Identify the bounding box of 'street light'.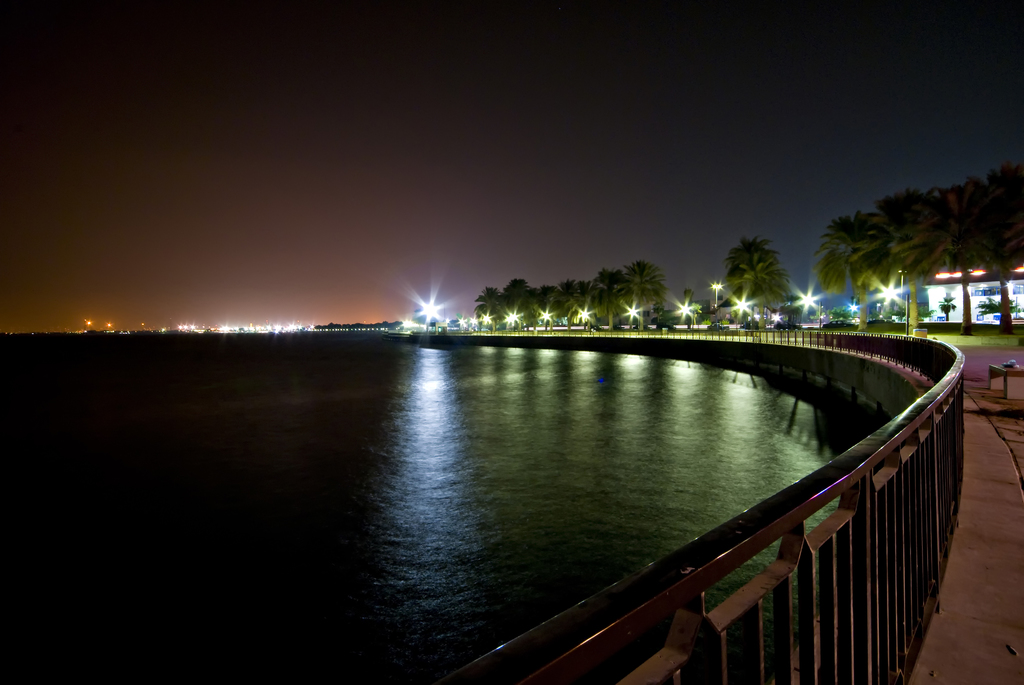
(735, 301, 748, 317).
